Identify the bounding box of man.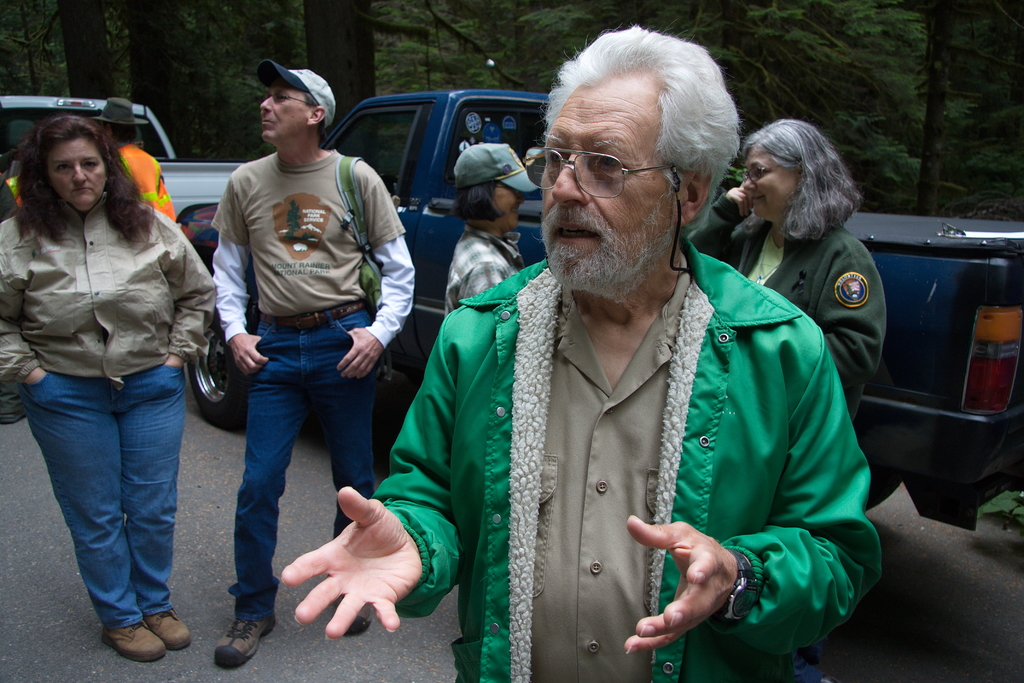
bbox=[205, 57, 417, 670].
